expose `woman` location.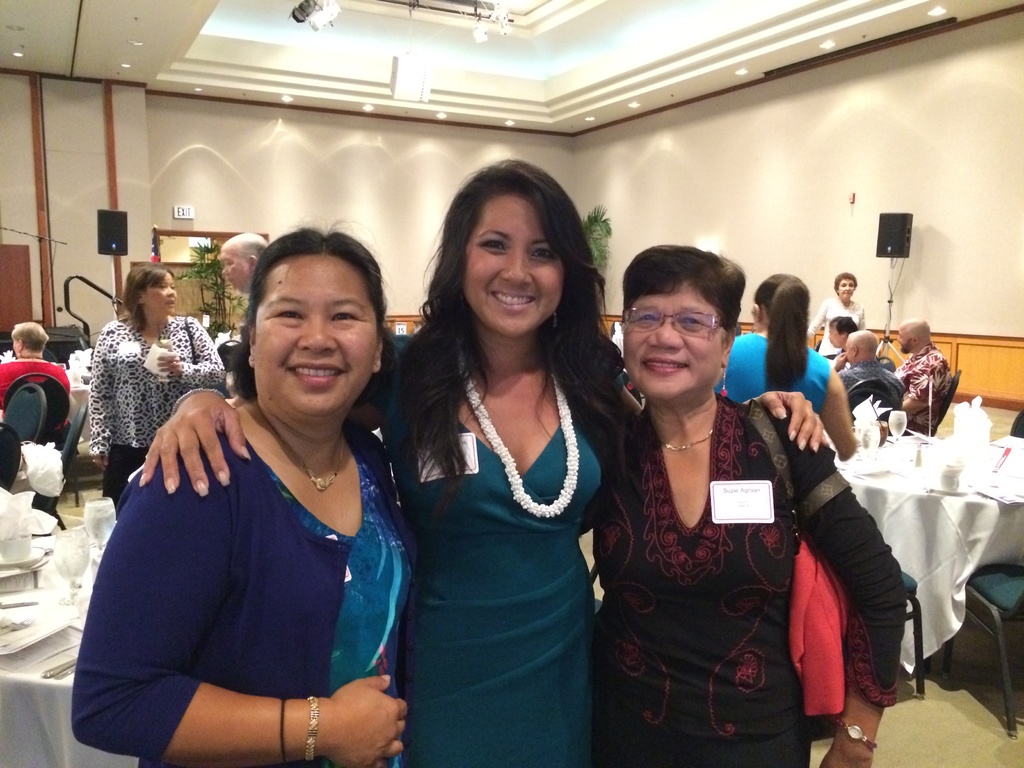
Exposed at box(809, 278, 870, 359).
